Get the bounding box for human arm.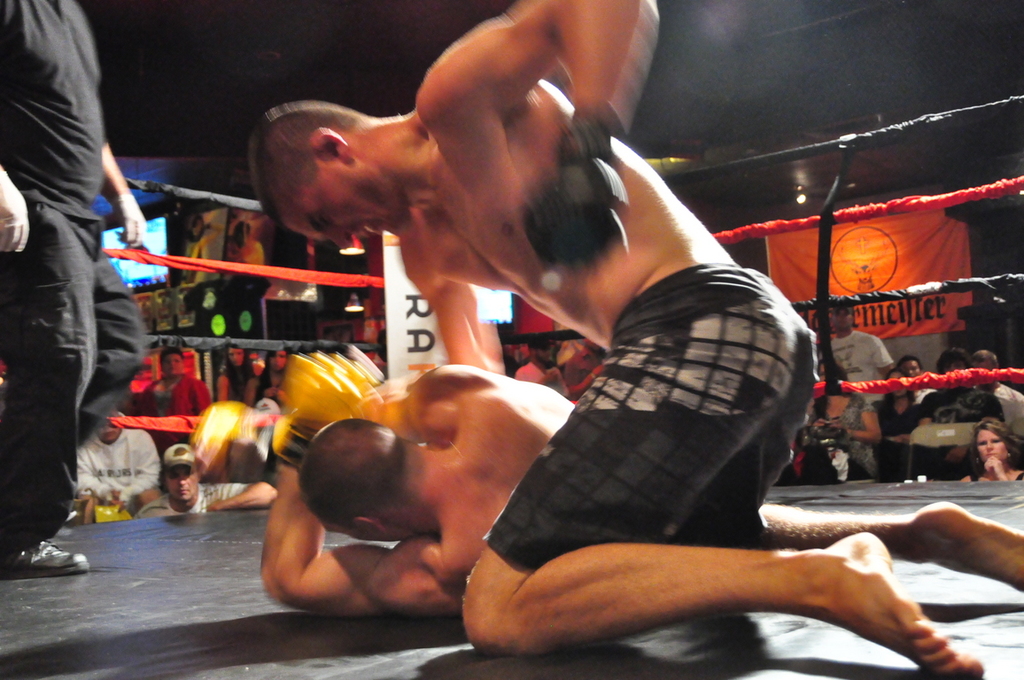
rect(406, 244, 490, 370).
